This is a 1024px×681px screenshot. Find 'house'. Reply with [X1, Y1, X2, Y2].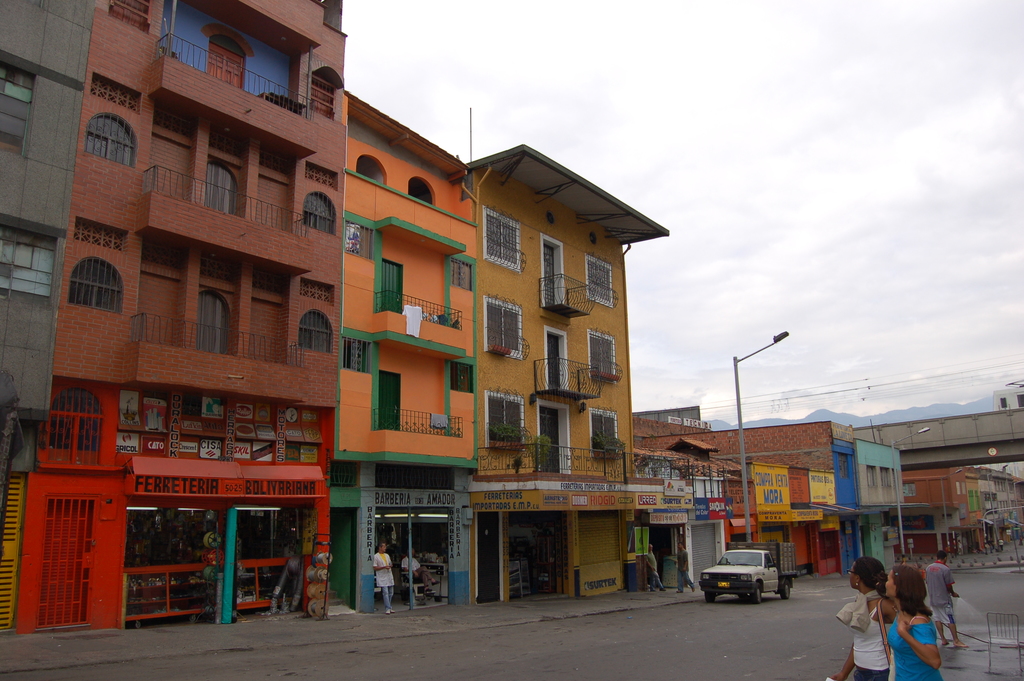
[463, 145, 664, 607].
